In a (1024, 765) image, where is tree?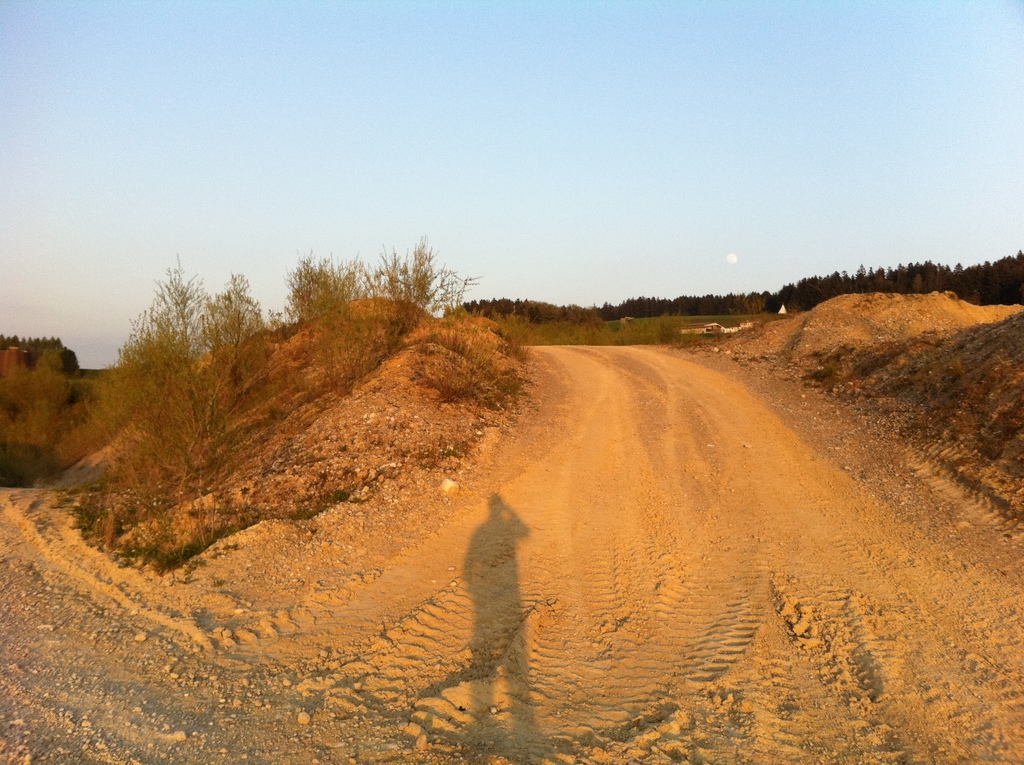
x1=94 y1=245 x2=293 y2=522.
